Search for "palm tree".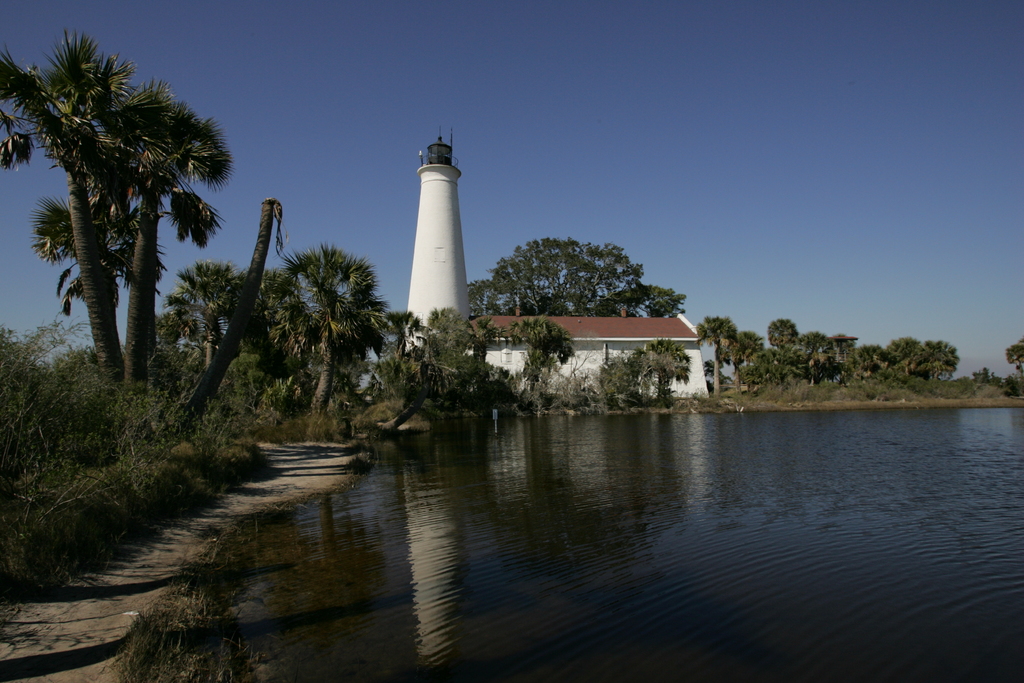
Found at 371 311 493 443.
